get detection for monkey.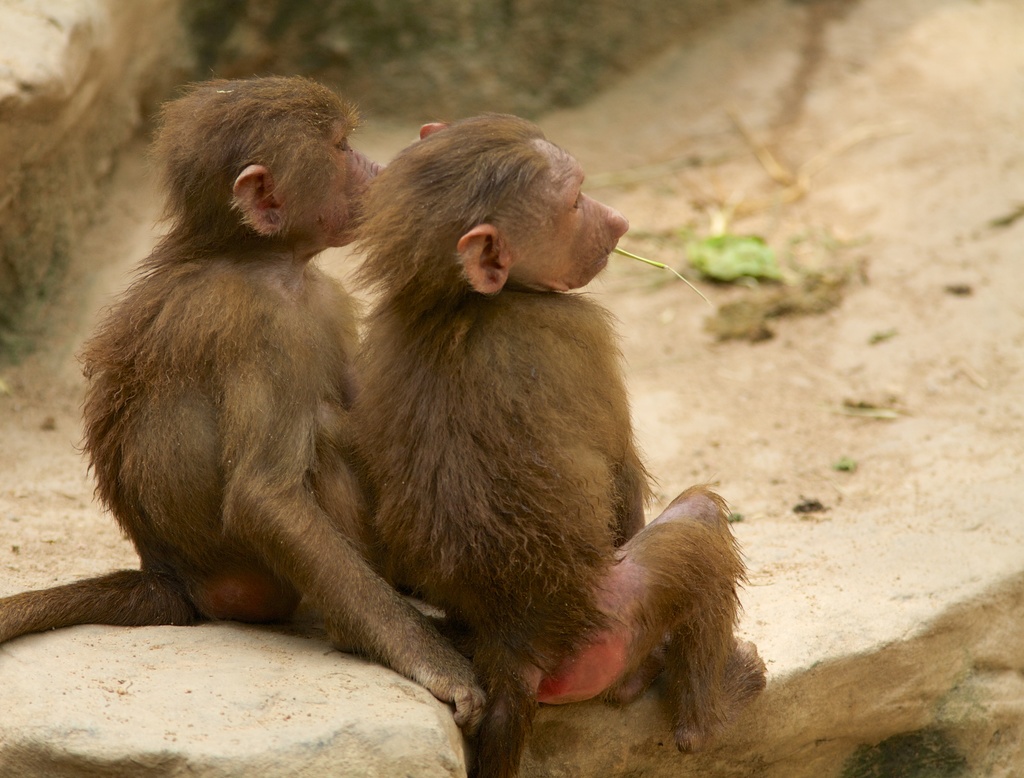
Detection: crop(0, 72, 492, 738).
